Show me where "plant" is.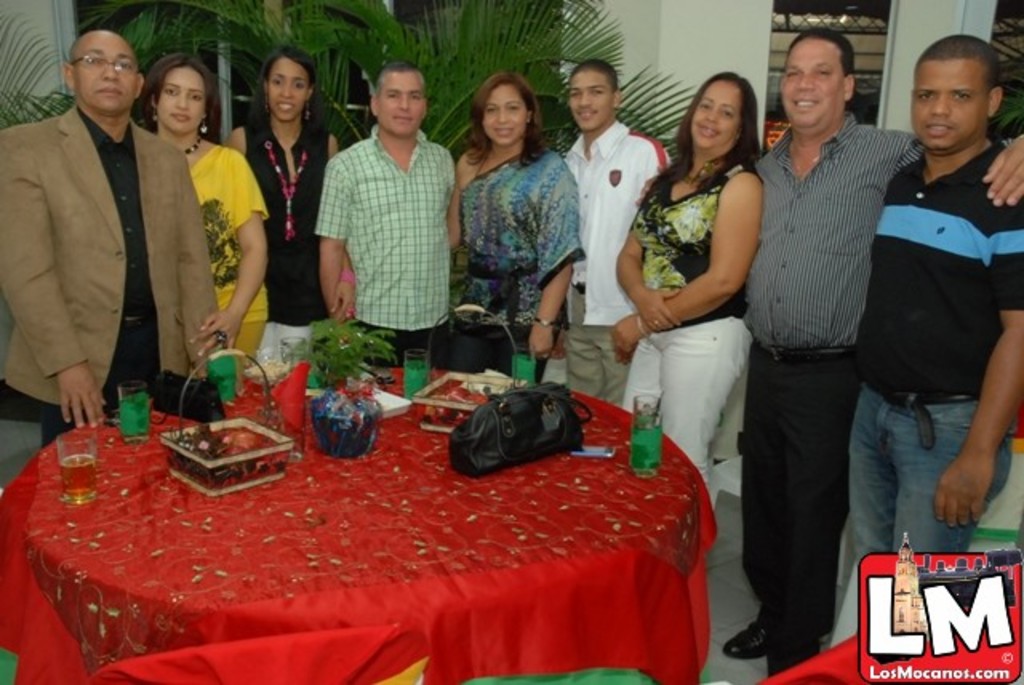
"plant" is at pyautogui.locateOnScreen(306, 317, 397, 389).
